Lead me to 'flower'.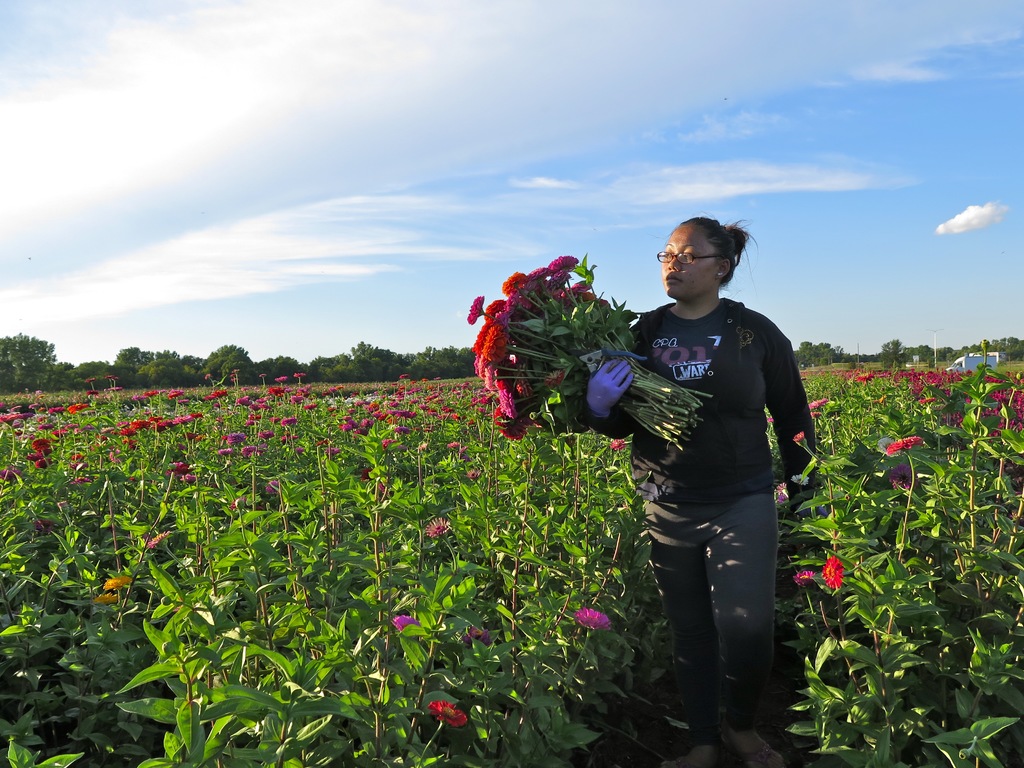
Lead to {"left": 811, "top": 400, "right": 827, "bottom": 406}.
